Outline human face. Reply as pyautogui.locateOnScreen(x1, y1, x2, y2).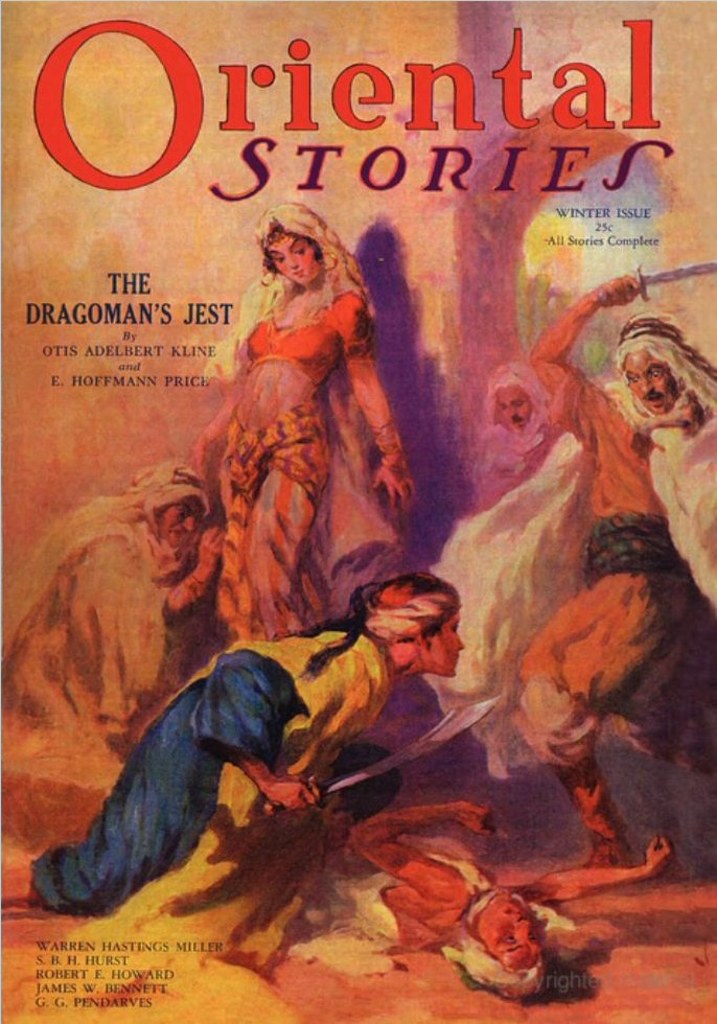
pyautogui.locateOnScreen(471, 890, 540, 970).
